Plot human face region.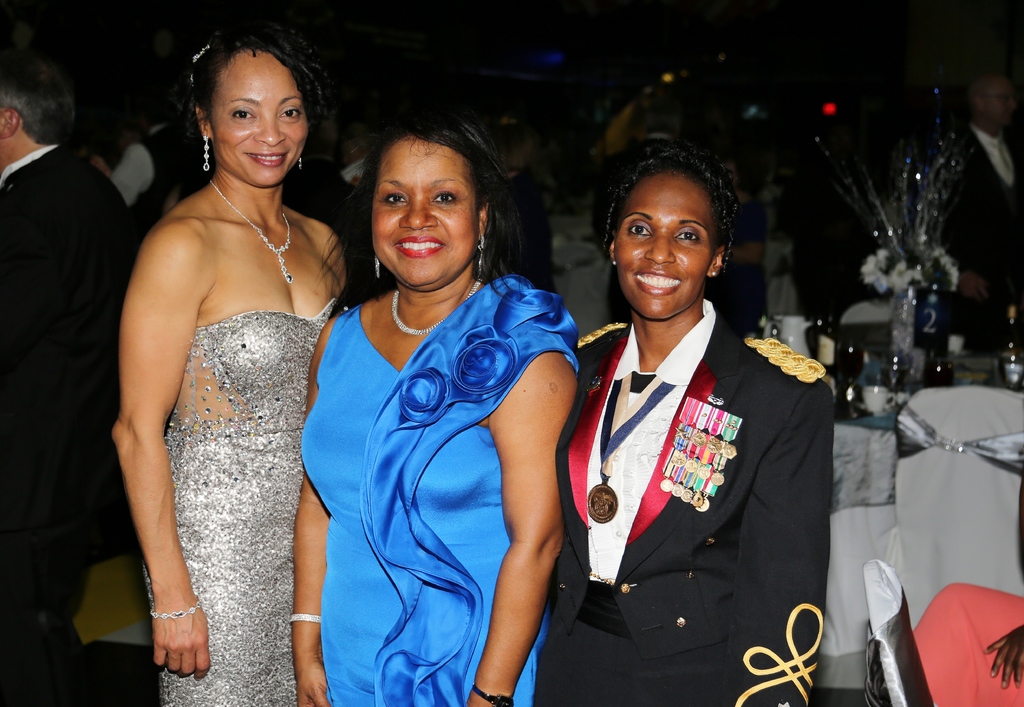
Plotted at pyautogui.locateOnScreen(378, 132, 484, 287).
